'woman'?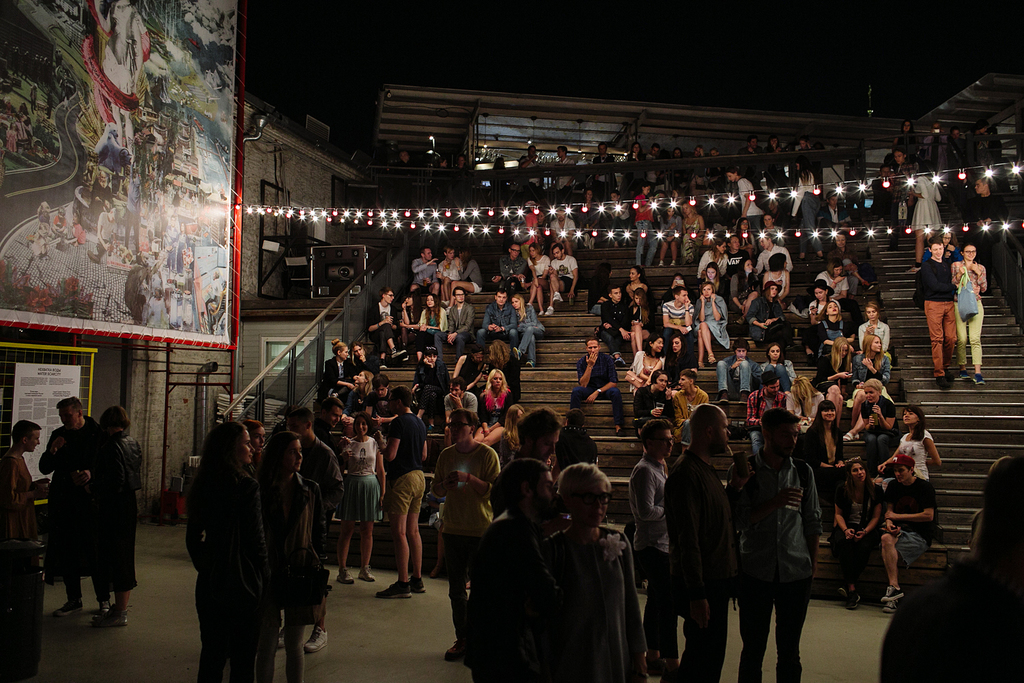
bbox=(345, 365, 376, 406)
